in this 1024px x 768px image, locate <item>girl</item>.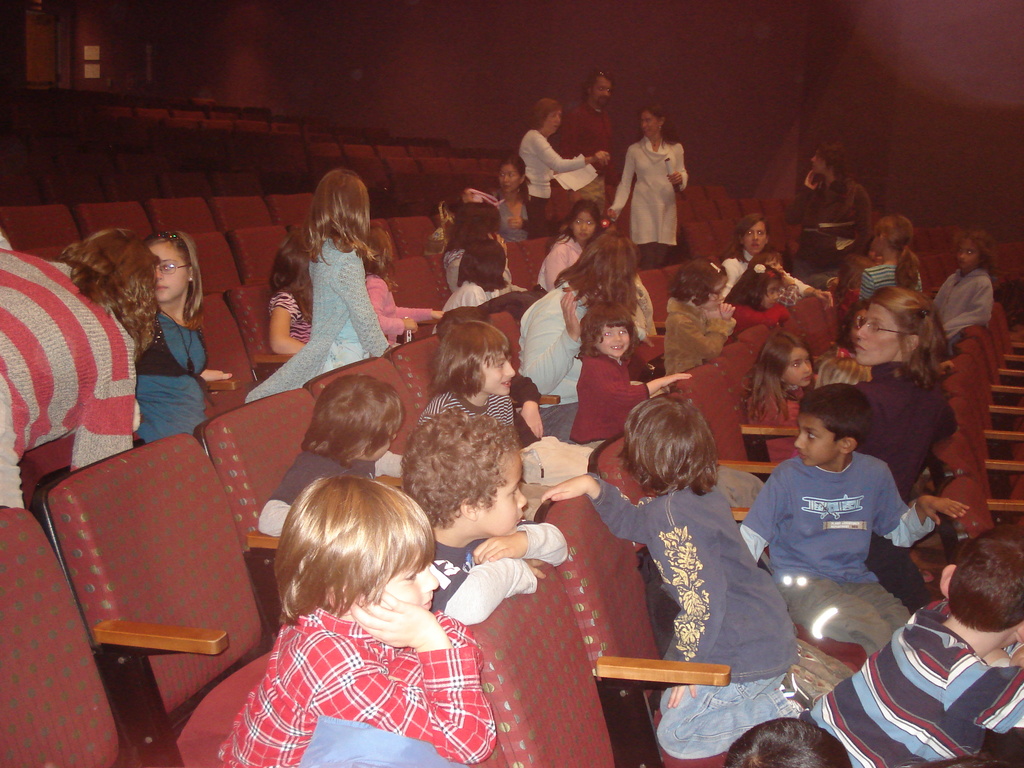
Bounding box: <bbox>365, 225, 438, 348</bbox>.
